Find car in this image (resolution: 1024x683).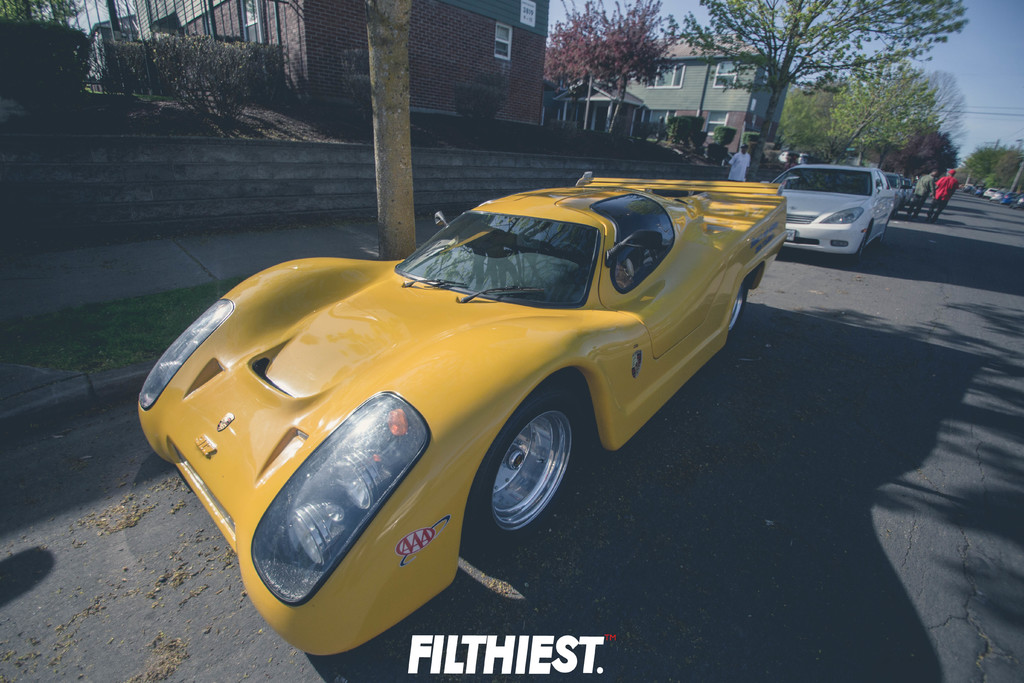
BBox(762, 158, 897, 262).
